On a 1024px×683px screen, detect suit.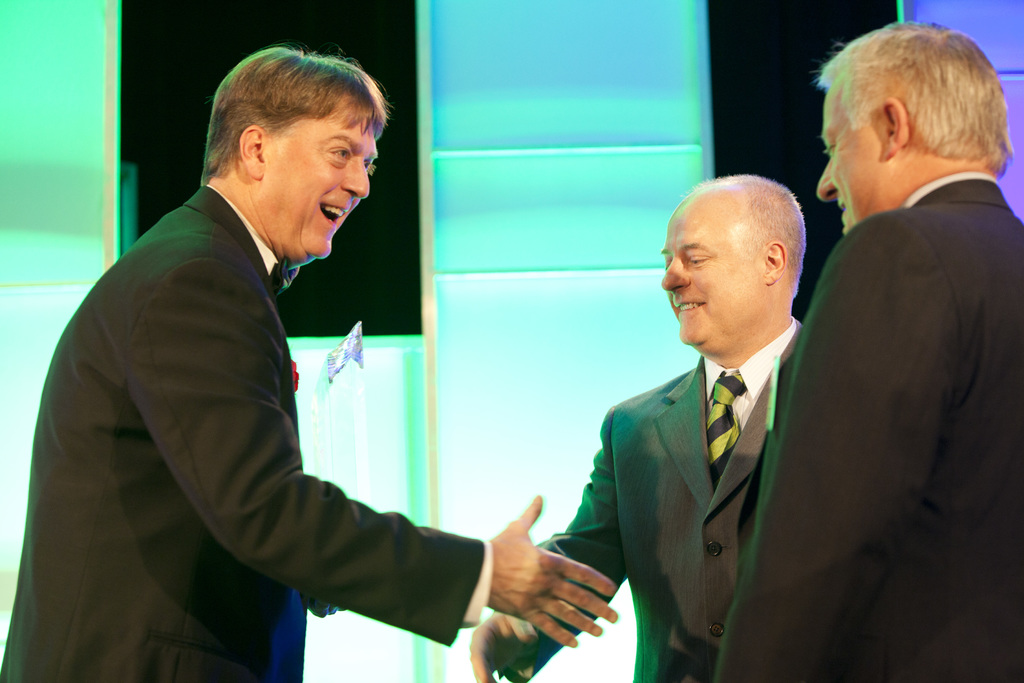
<bbox>570, 235, 886, 660</bbox>.
